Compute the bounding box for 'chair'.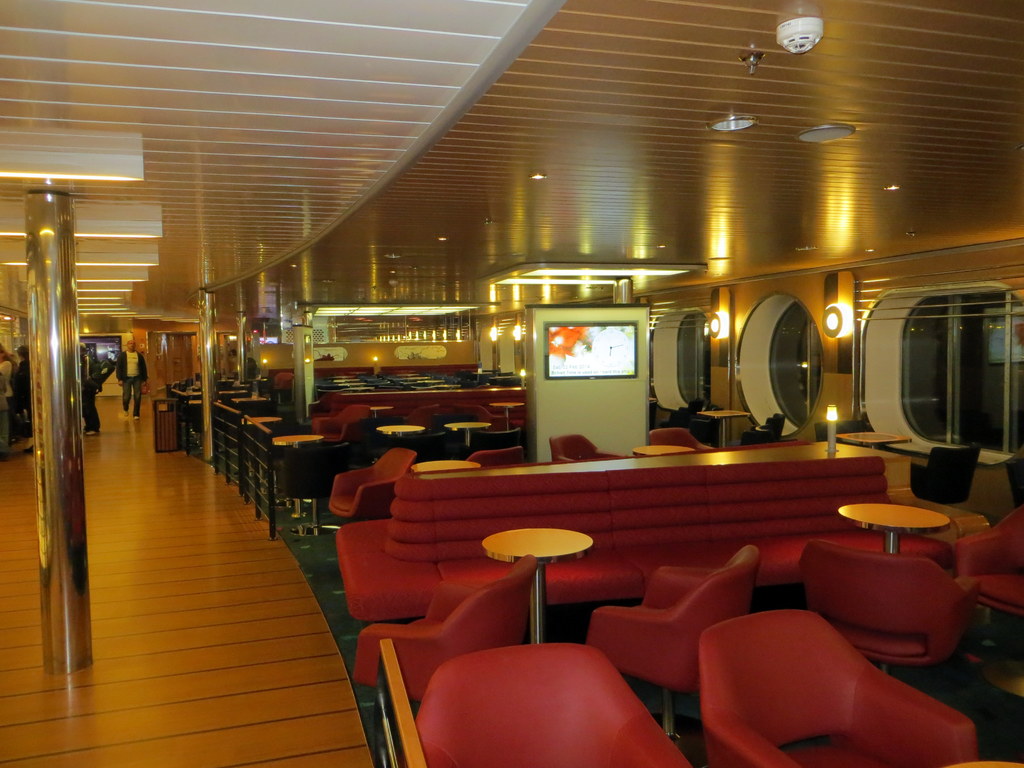
[x1=433, y1=618, x2=671, y2=764].
